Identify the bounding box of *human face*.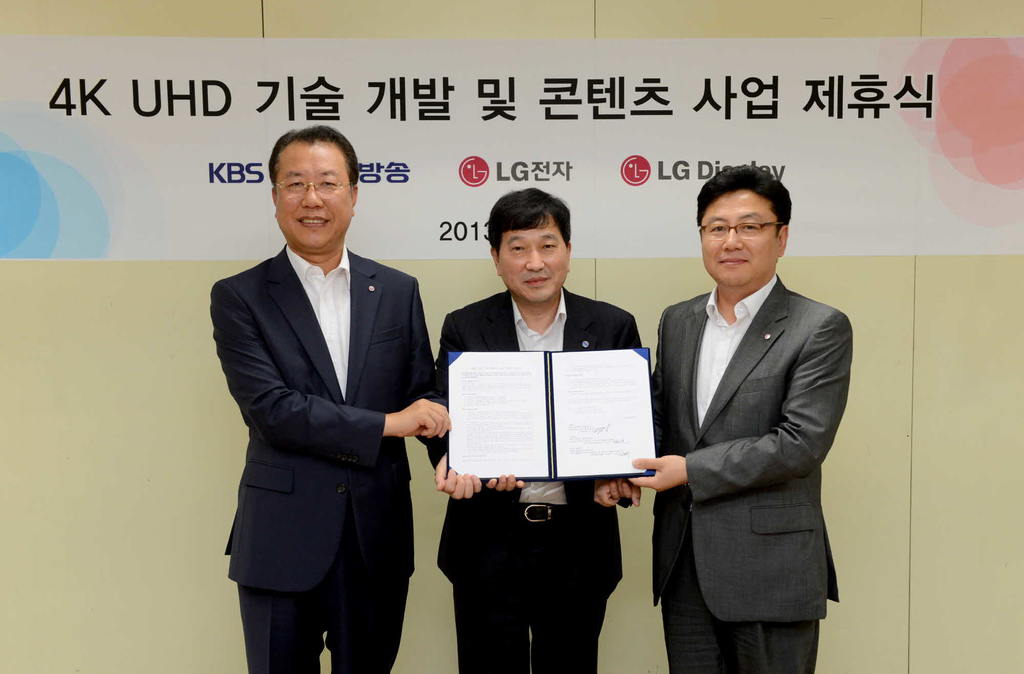
pyautogui.locateOnScreen(272, 138, 353, 256).
